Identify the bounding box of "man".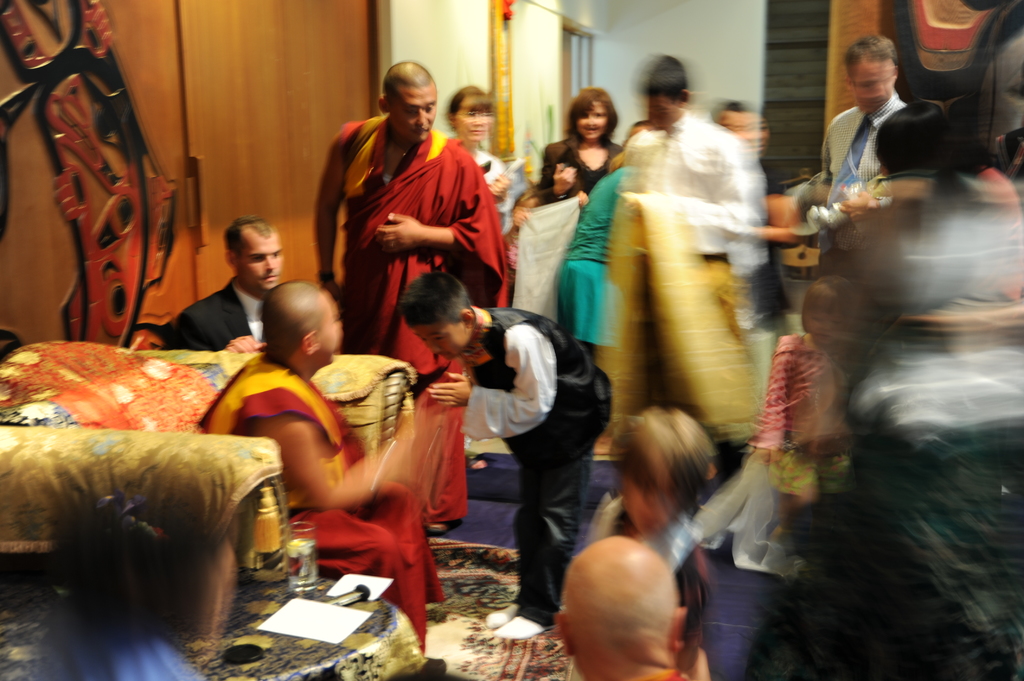
160 216 287 355.
